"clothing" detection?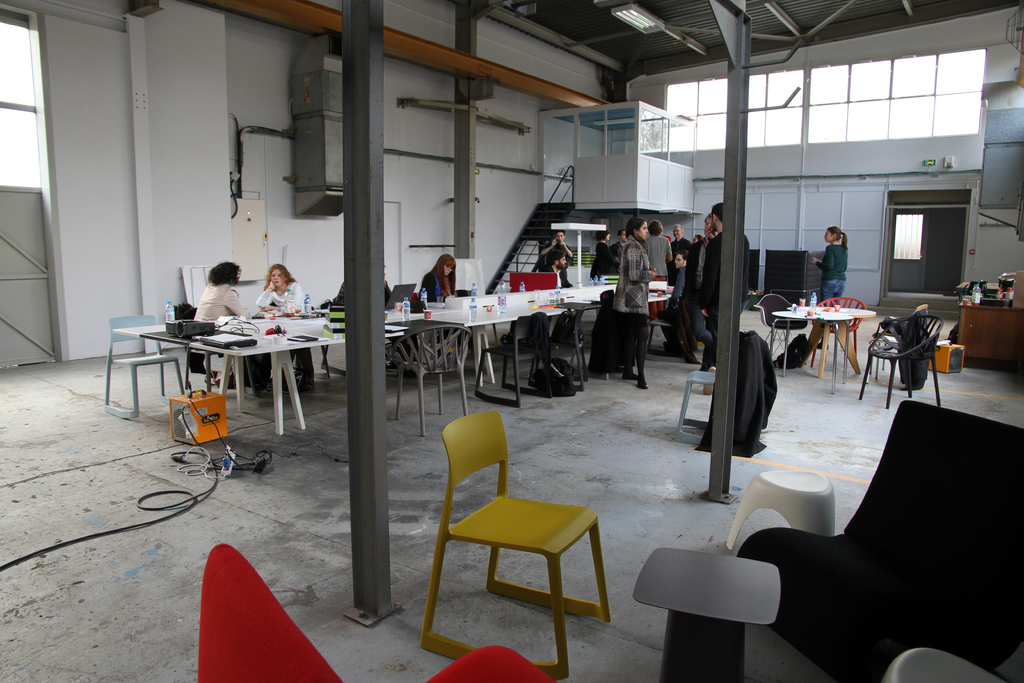
locate(586, 244, 608, 280)
